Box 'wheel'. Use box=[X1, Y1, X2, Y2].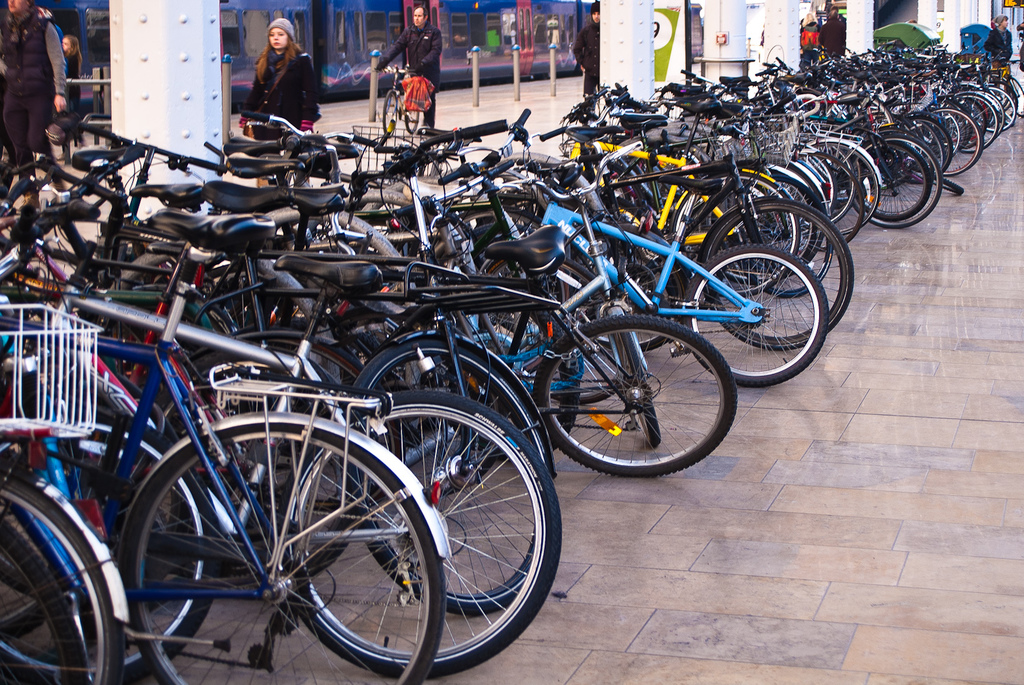
box=[700, 195, 854, 347].
